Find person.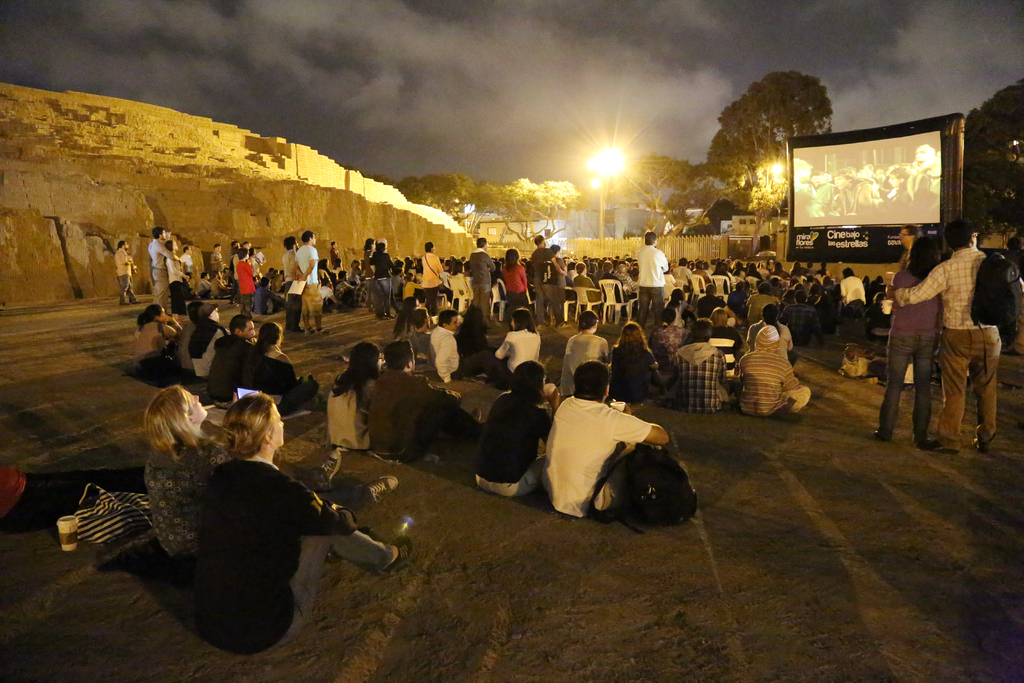
pyautogui.locateOnScreen(806, 283, 822, 305).
